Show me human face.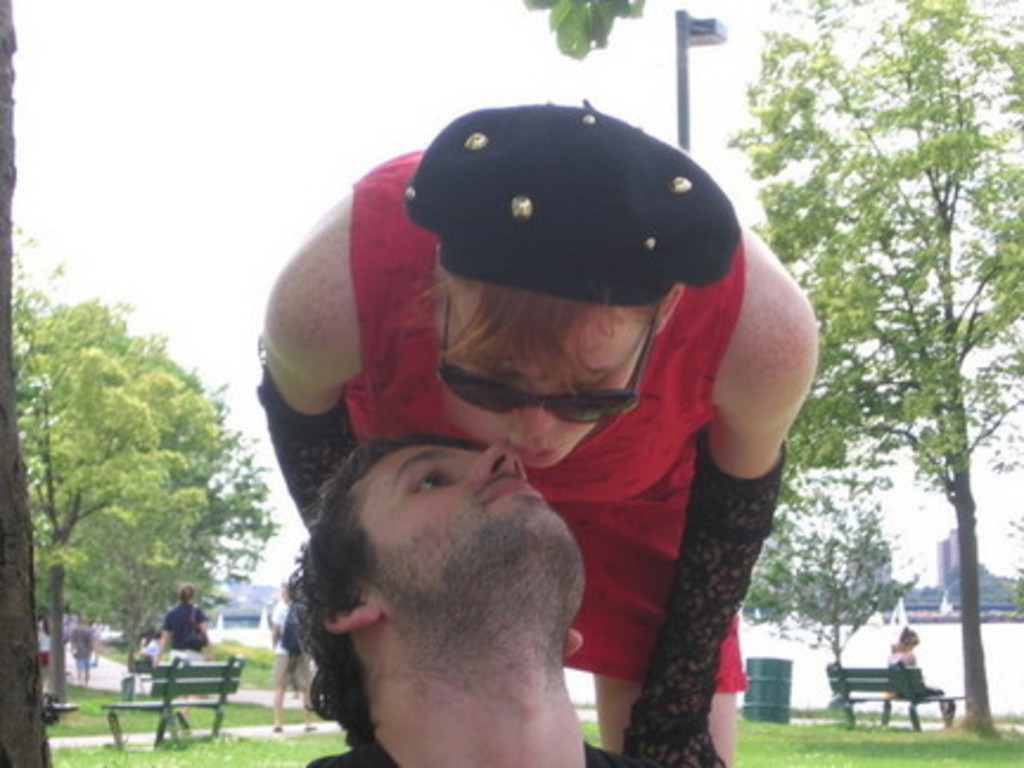
human face is here: crop(353, 441, 585, 619).
